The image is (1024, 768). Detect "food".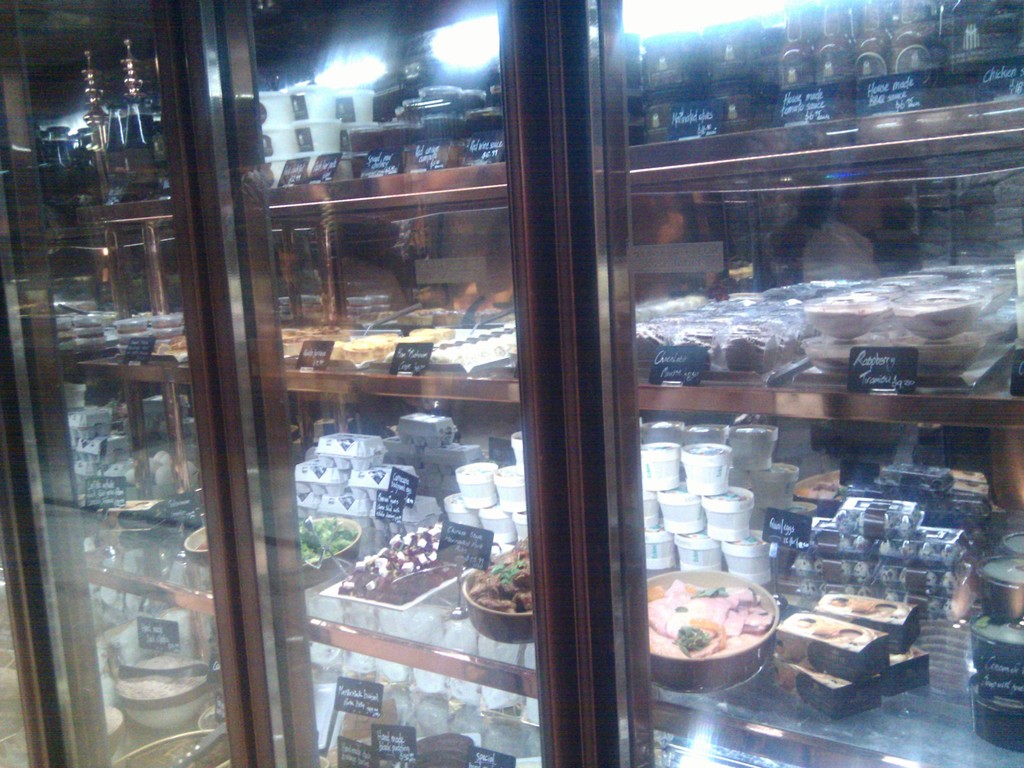
Detection: Rect(879, 564, 963, 597).
